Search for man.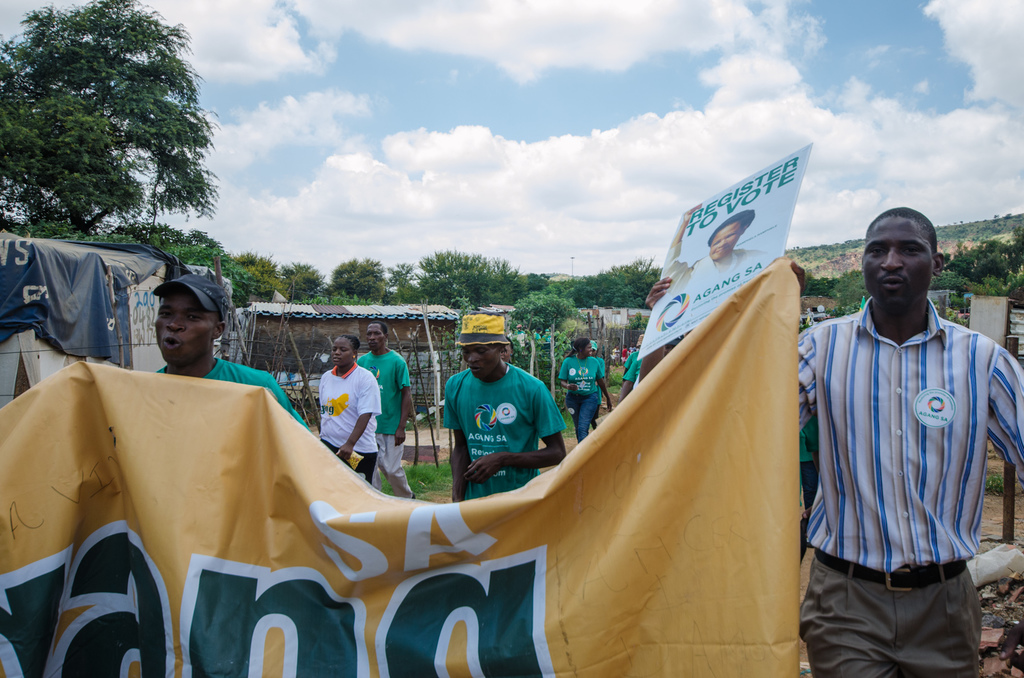
Found at rect(440, 312, 568, 501).
